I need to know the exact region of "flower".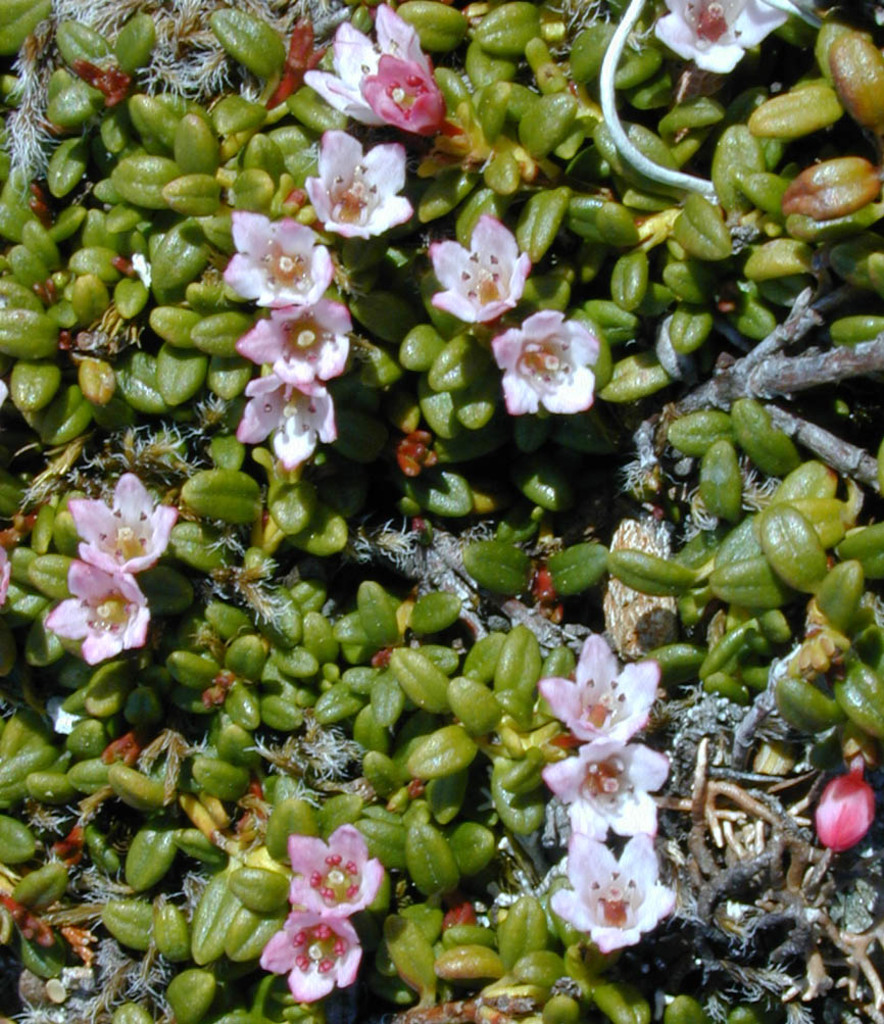
Region: x1=236, y1=379, x2=339, y2=475.
